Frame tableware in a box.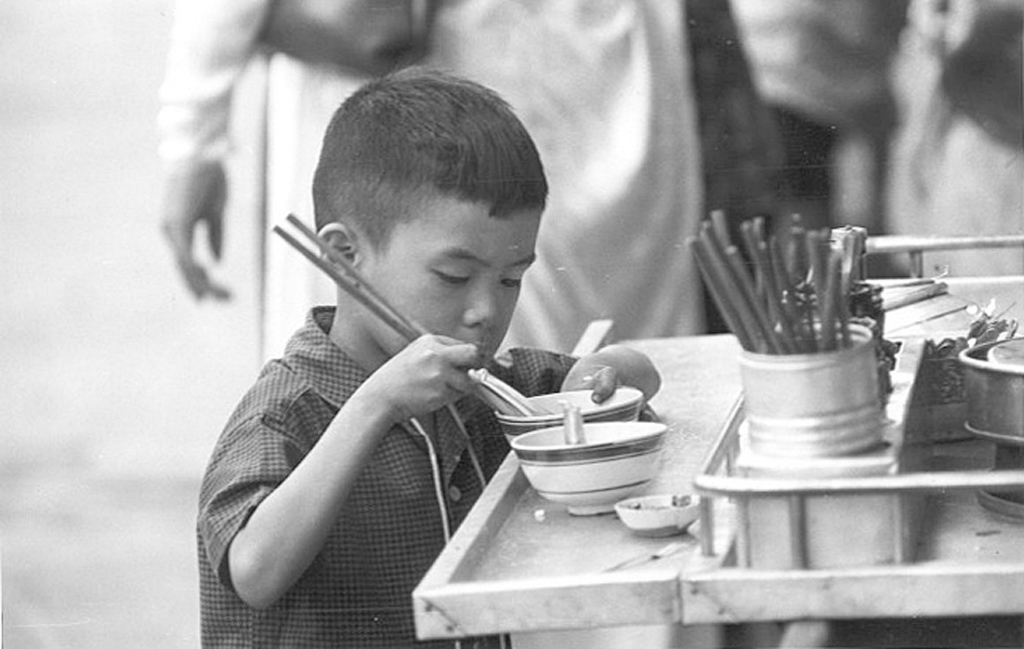
bbox=[276, 227, 526, 413].
